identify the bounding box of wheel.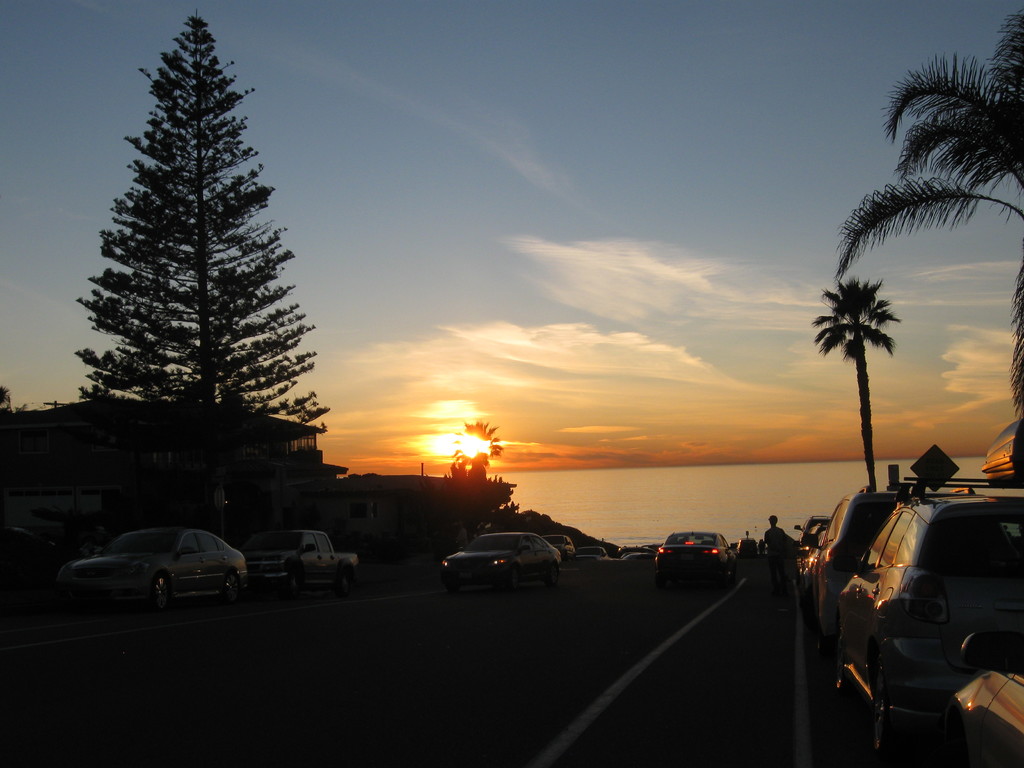
<box>336,568,355,596</box>.
